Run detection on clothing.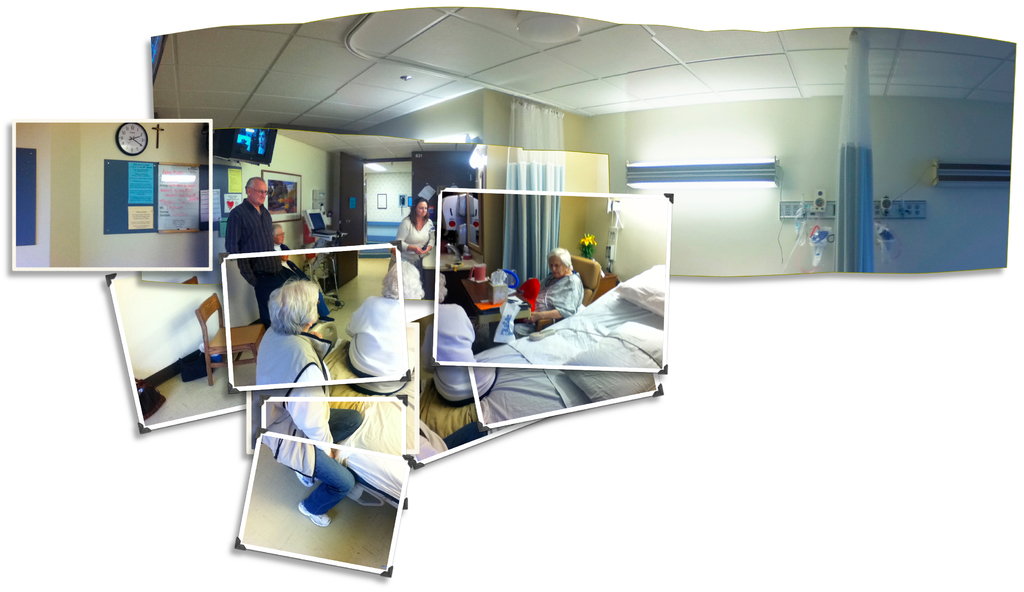
Result: 515 254 590 330.
